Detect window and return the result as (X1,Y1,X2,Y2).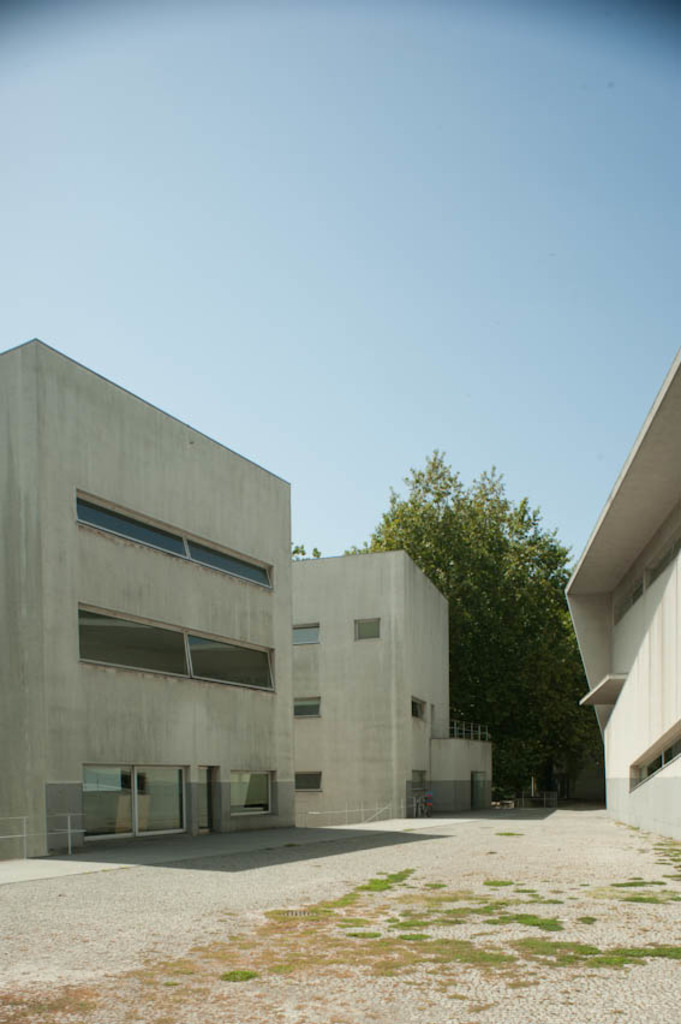
(289,699,321,713).
